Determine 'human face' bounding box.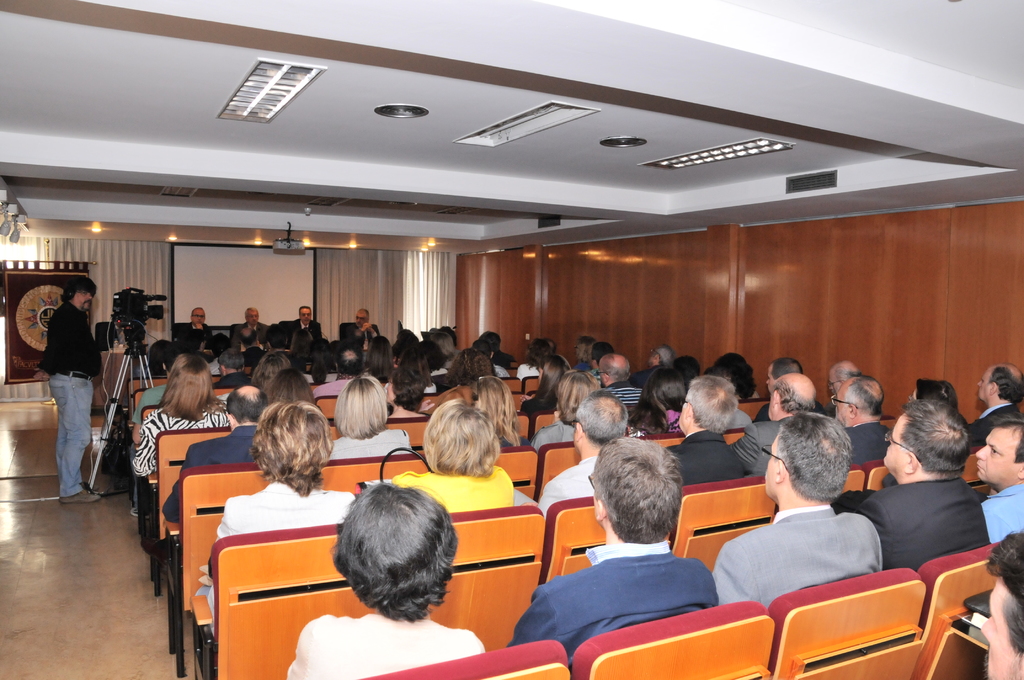
Determined: x1=301 y1=310 x2=314 y2=328.
